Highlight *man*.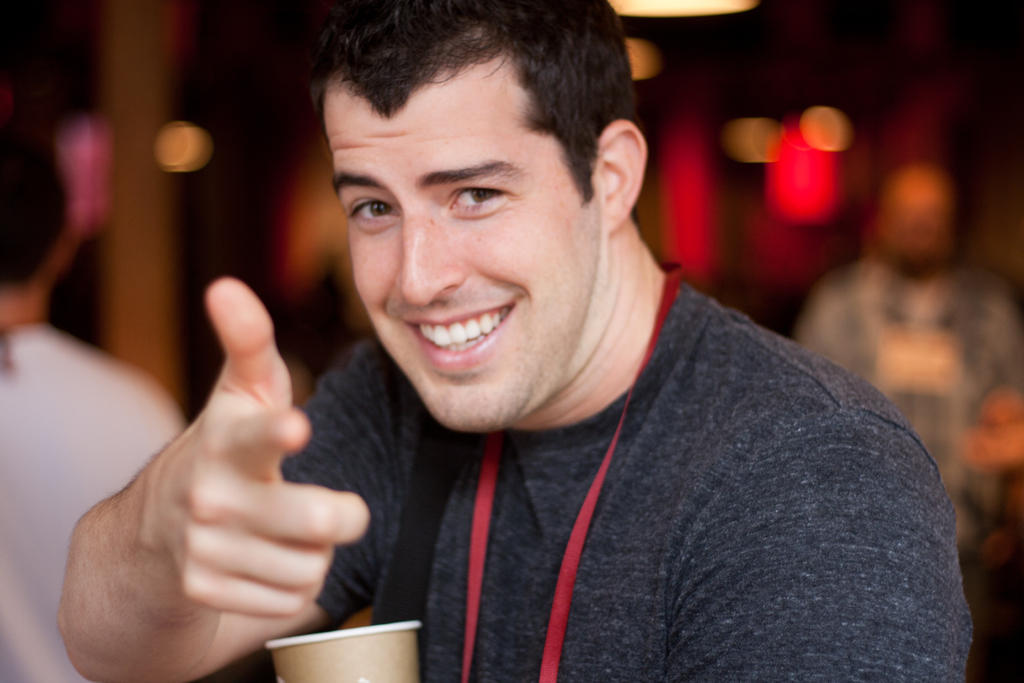
Highlighted region: [left=55, top=0, right=975, bottom=682].
